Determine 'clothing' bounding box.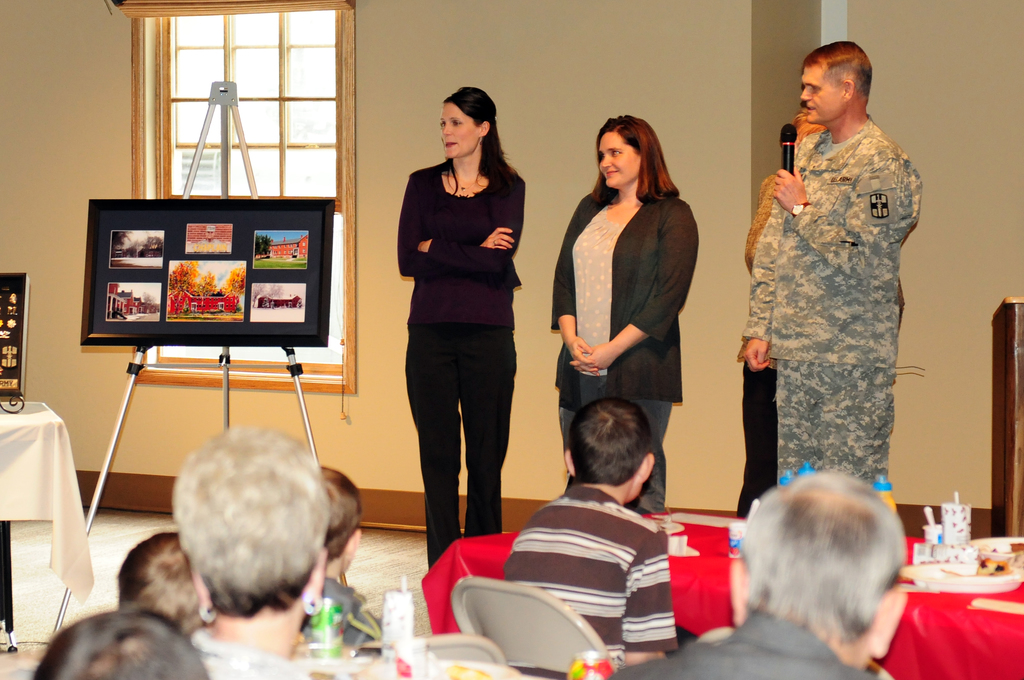
Determined: bbox(394, 162, 525, 570).
